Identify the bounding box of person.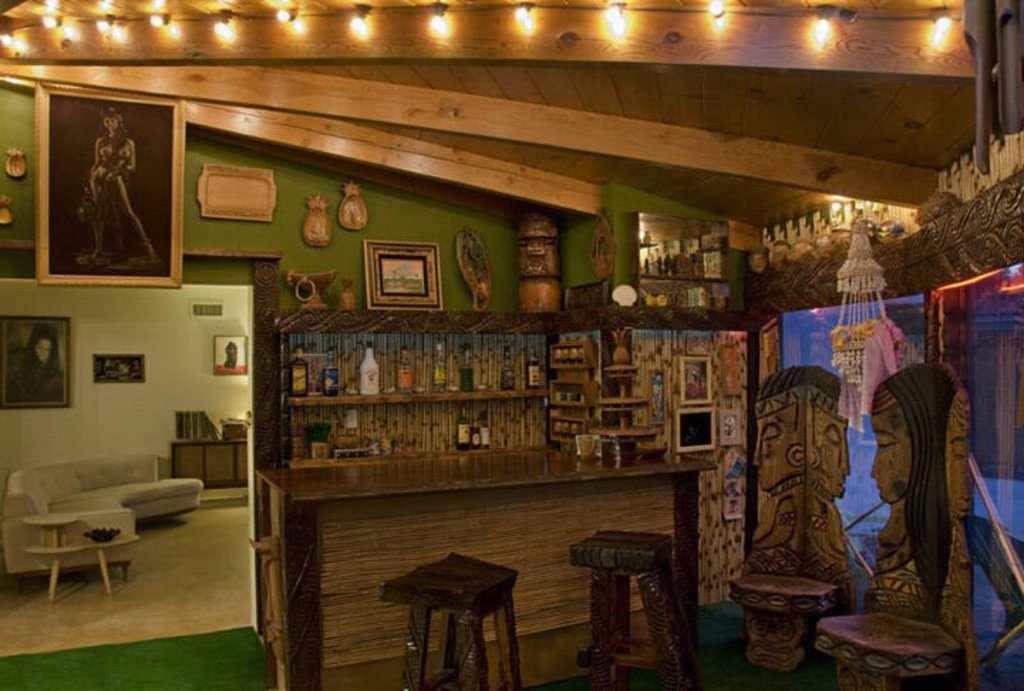
77 107 156 270.
